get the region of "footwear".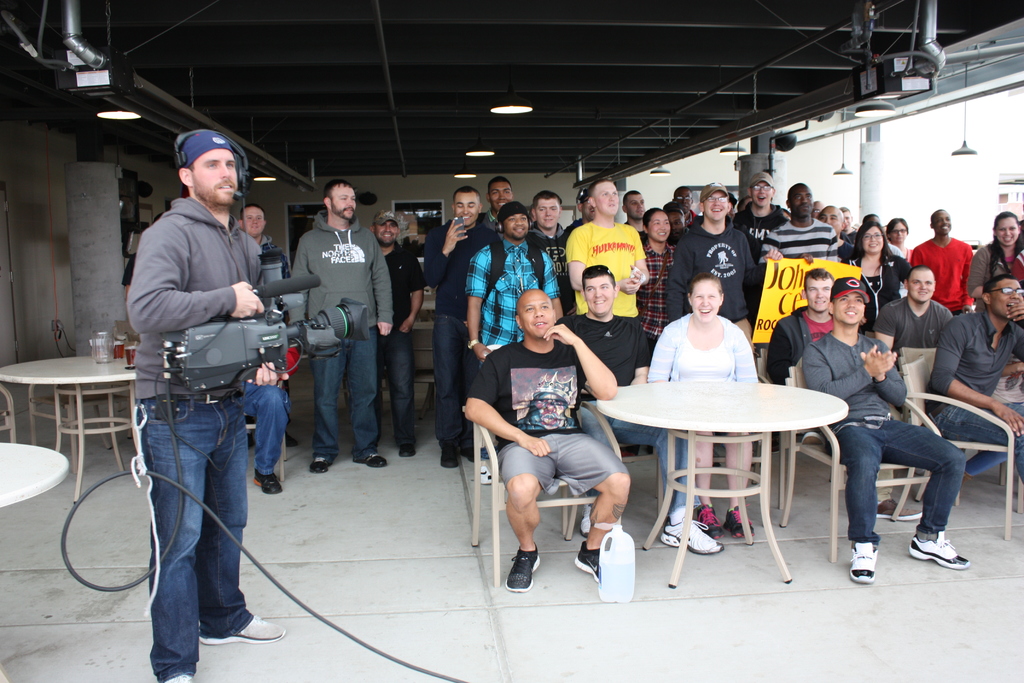
Rect(509, 546, 544, 591).
